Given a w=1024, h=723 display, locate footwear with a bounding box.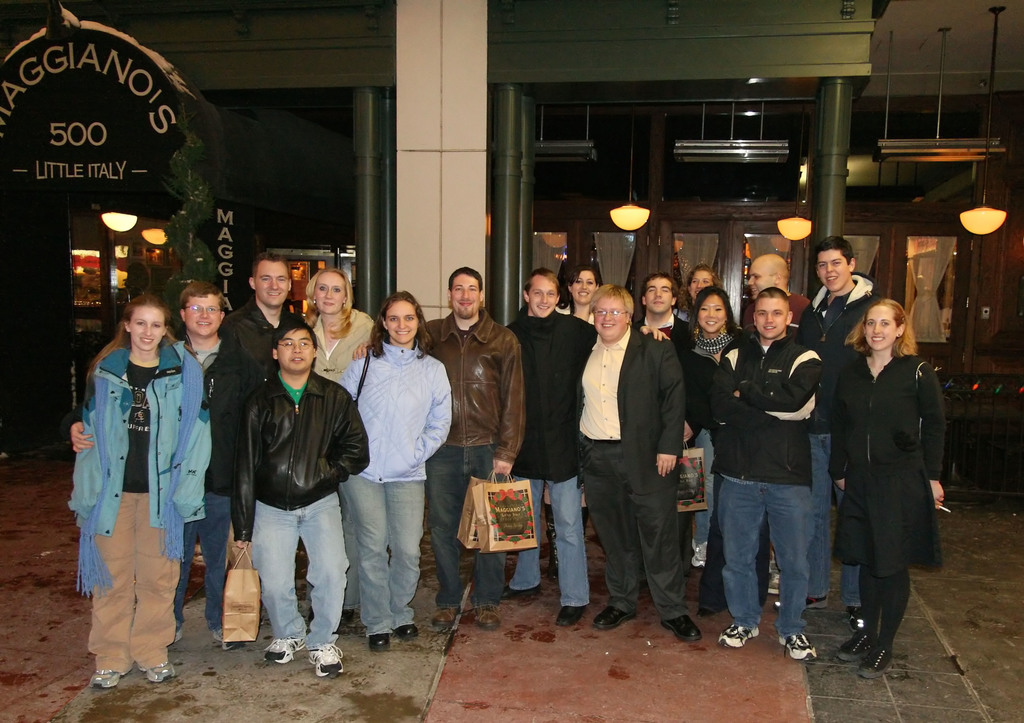
Located: [499, 575, 539, 595].
